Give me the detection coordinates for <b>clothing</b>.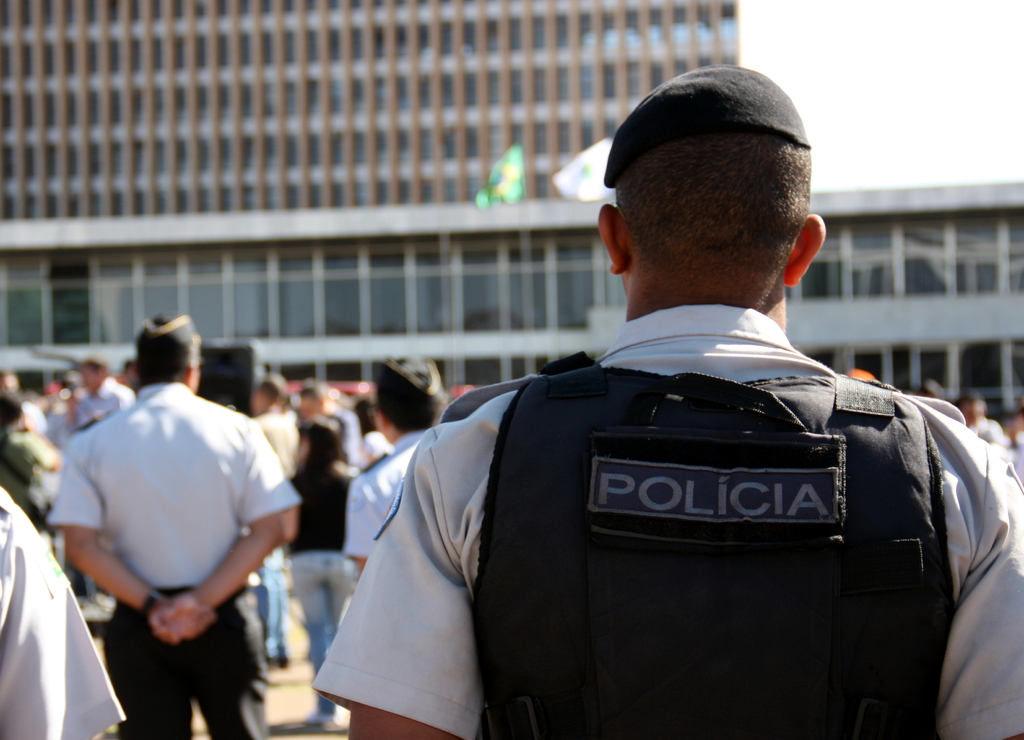
box=[968, 419, 1003, 451].
